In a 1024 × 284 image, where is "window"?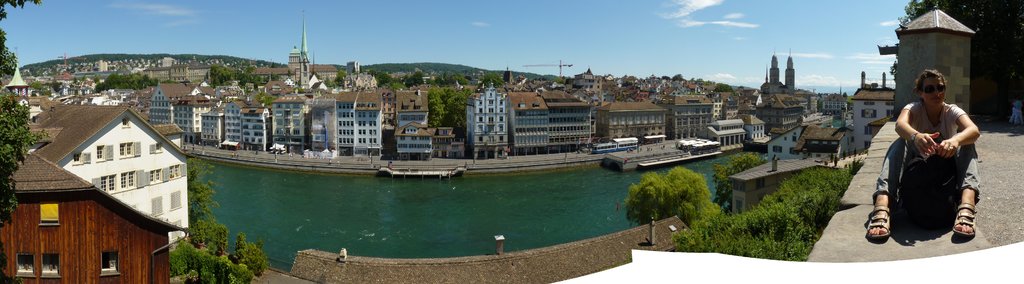
{"x1": 151, "y1": 192, "x2": 164, "y2": 216}.
